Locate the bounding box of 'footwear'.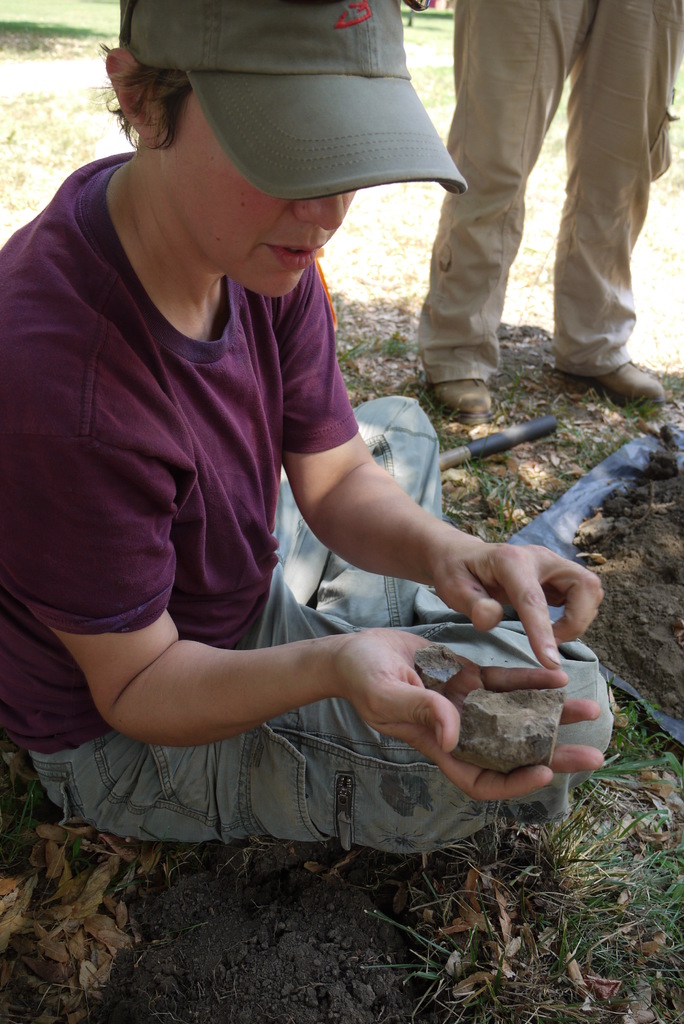
Bounding box: {"left": 543, "top": 344, "right": 665, "bottom": 410}.
